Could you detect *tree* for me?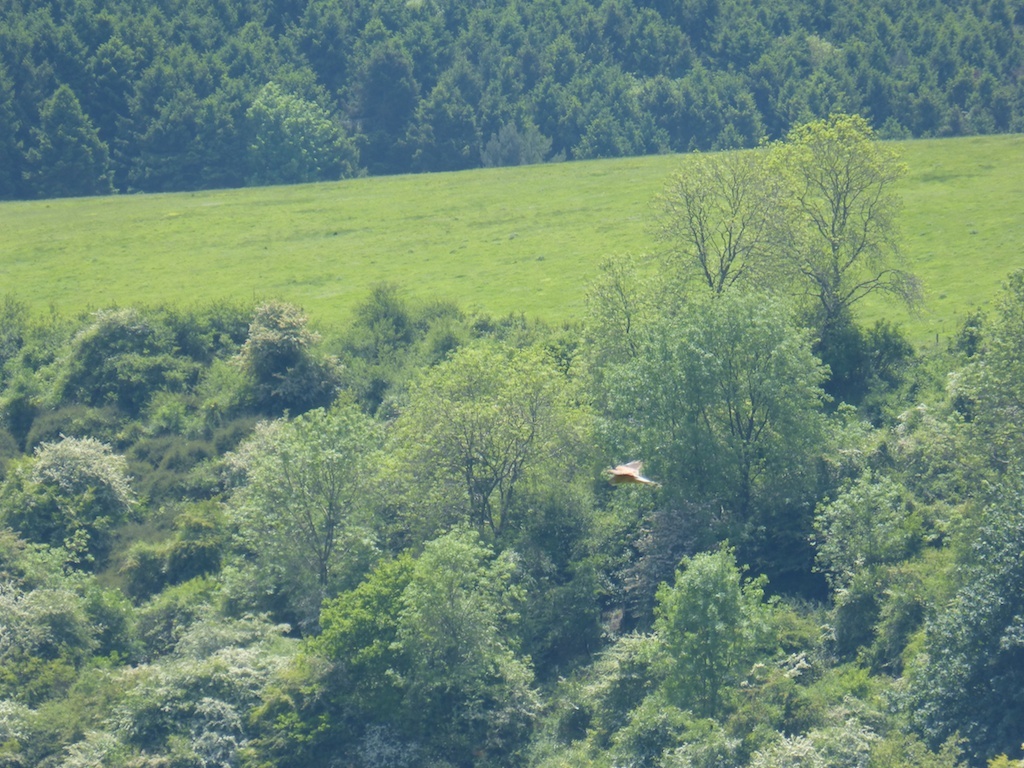
Detection result: 400 1 458 78.
